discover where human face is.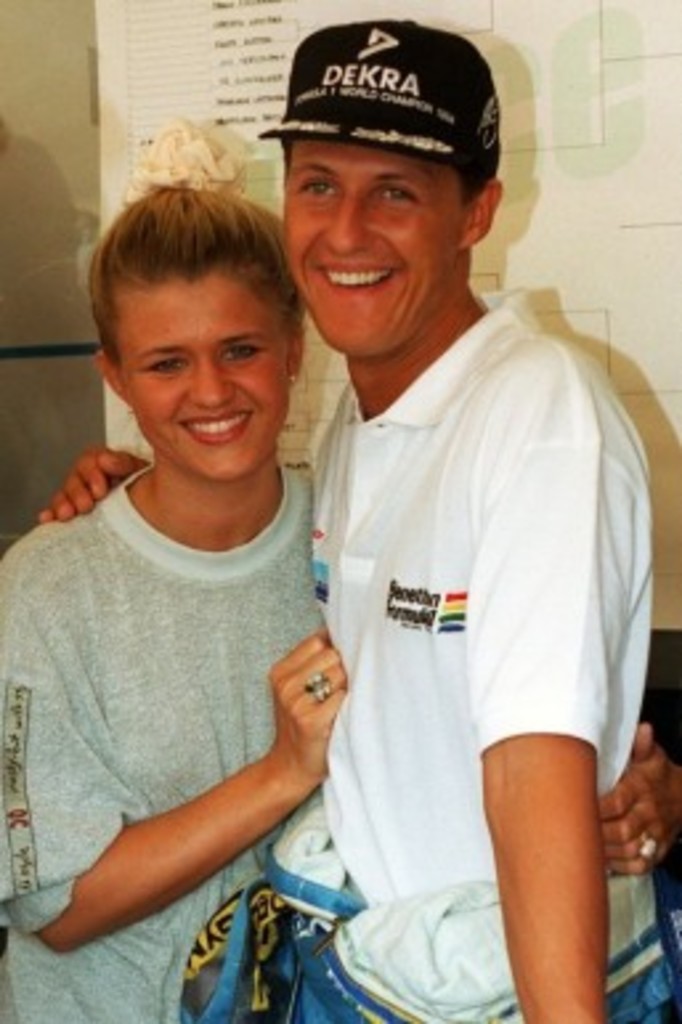
Discovered at BBox(125, 263, 284, 488).
